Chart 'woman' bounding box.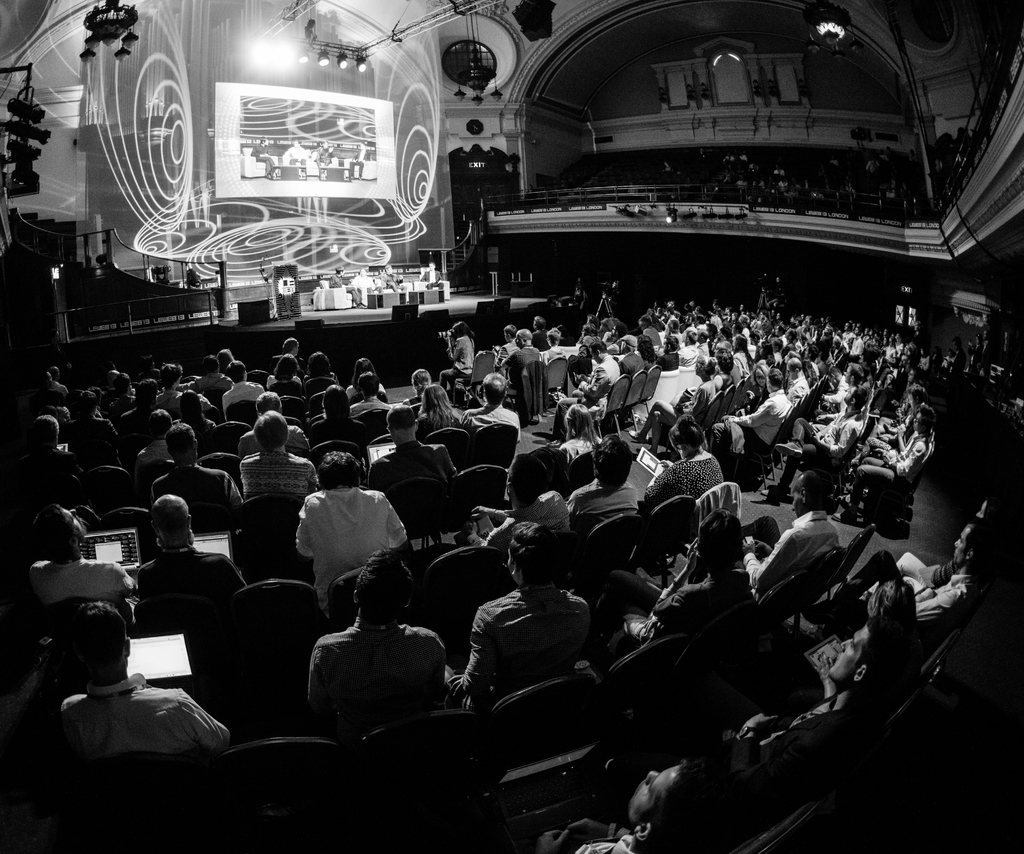
Charted: {"x1": 305, "y1": 346, "x2": 343, "y2": 385}.
